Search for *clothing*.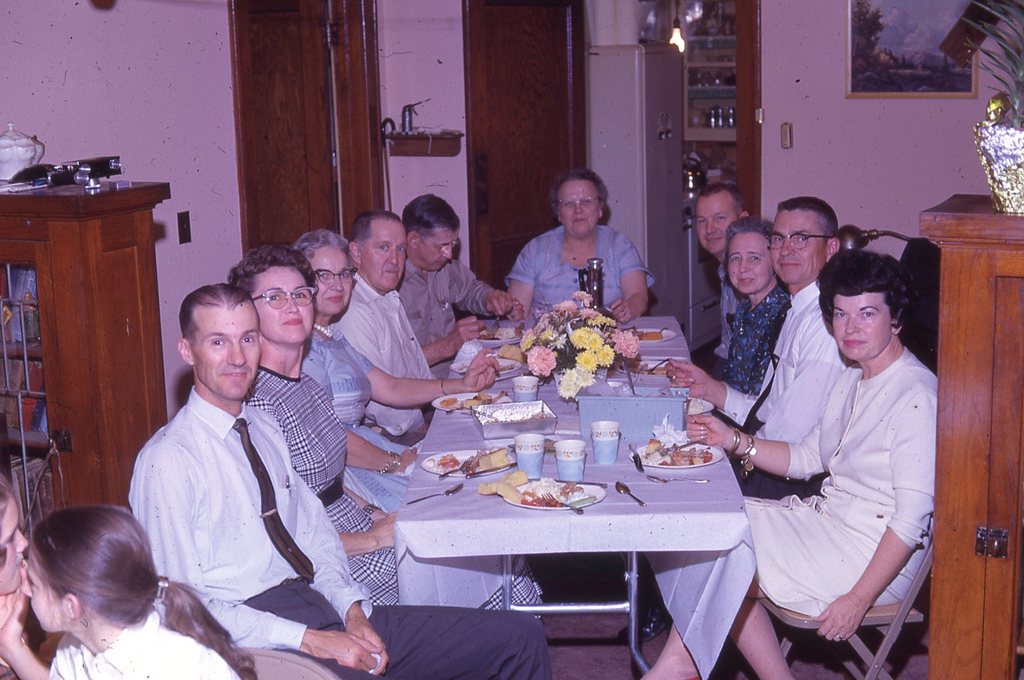
Found at l=689, t=255, r=738, b=380.
